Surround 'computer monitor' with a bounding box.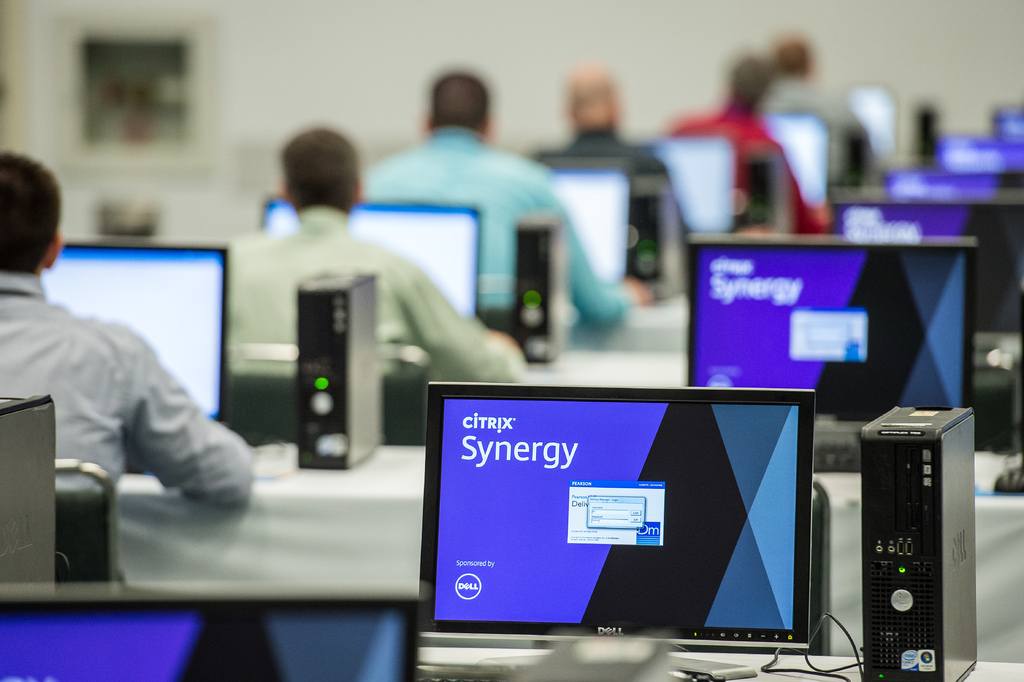
687, 233, 980, 479.
